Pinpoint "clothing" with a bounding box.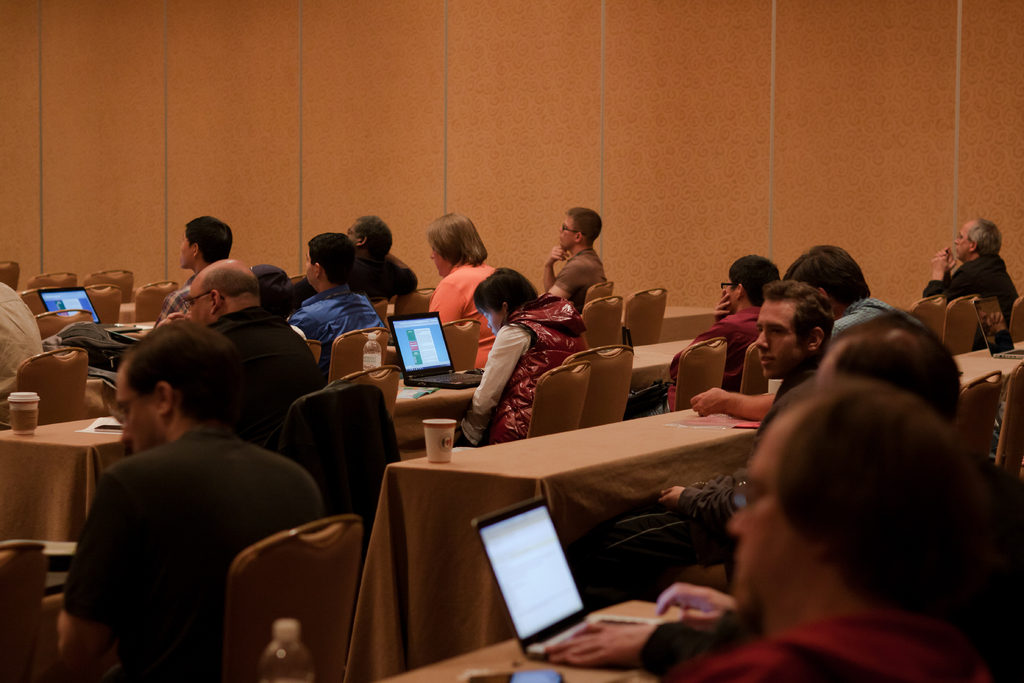
detection(0, 280, 45, 384).
